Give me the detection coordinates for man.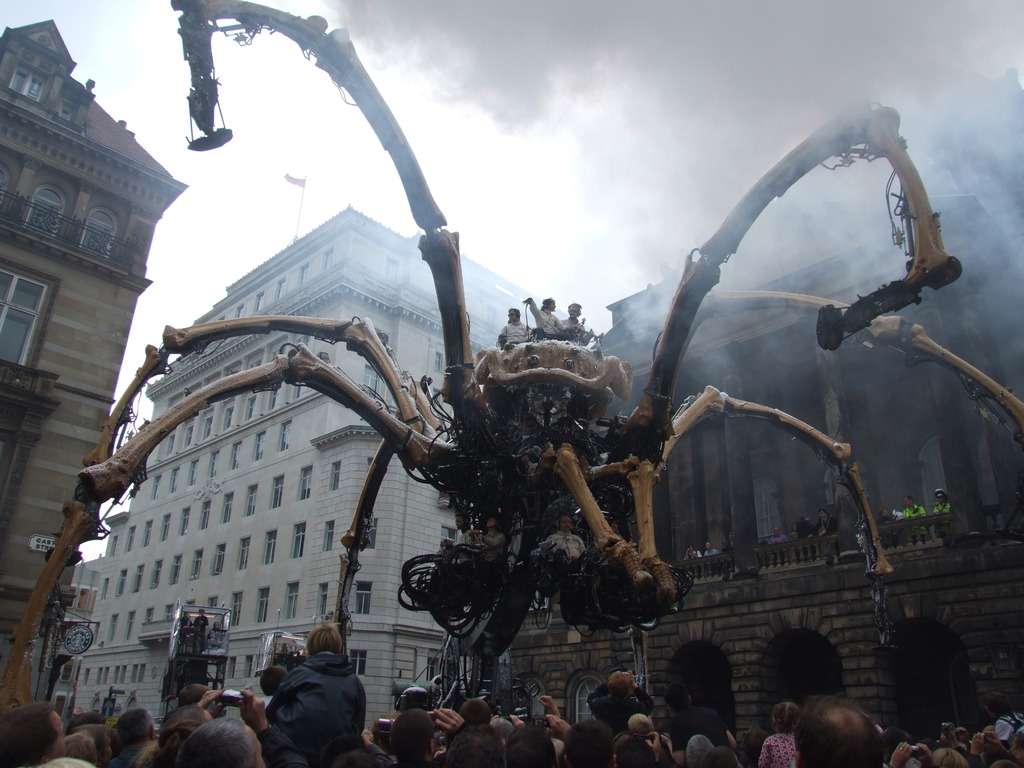
x1=902 y1=493 x2=926 y2=546.
